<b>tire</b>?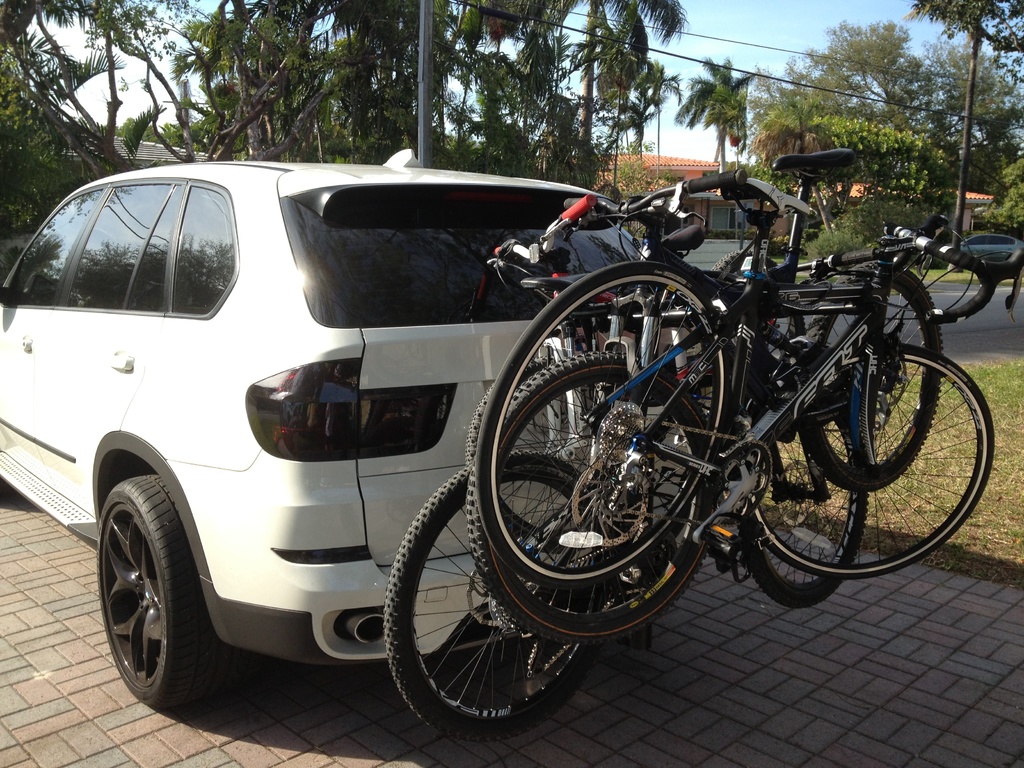
384,450,604,740
